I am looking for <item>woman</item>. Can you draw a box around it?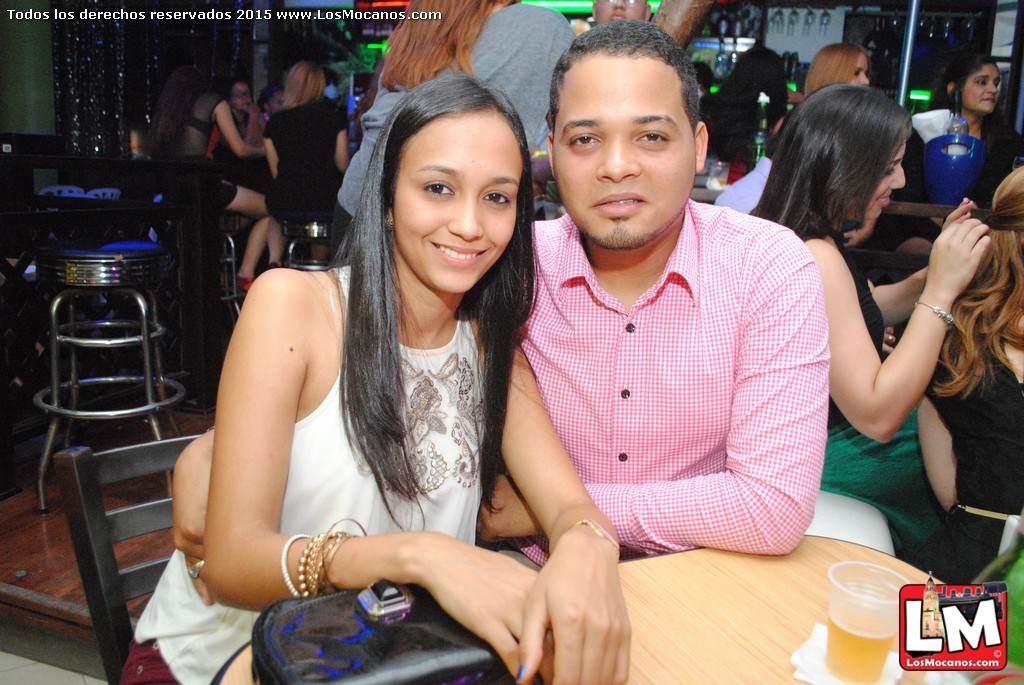
Sure, the bounding box is <bbox>915, 165, 1023, 592</bbox>.
